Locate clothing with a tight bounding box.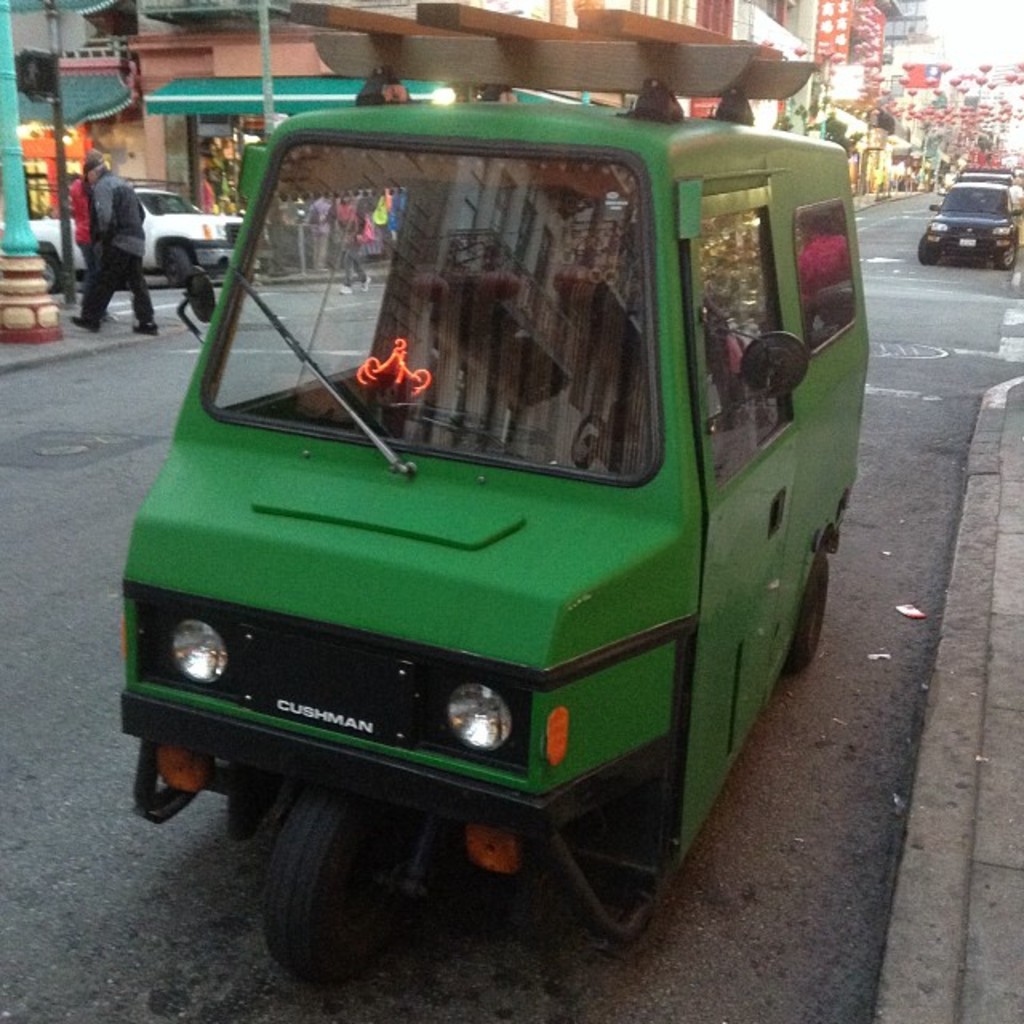
[left=88, top=170, right=150, bottom=259].
